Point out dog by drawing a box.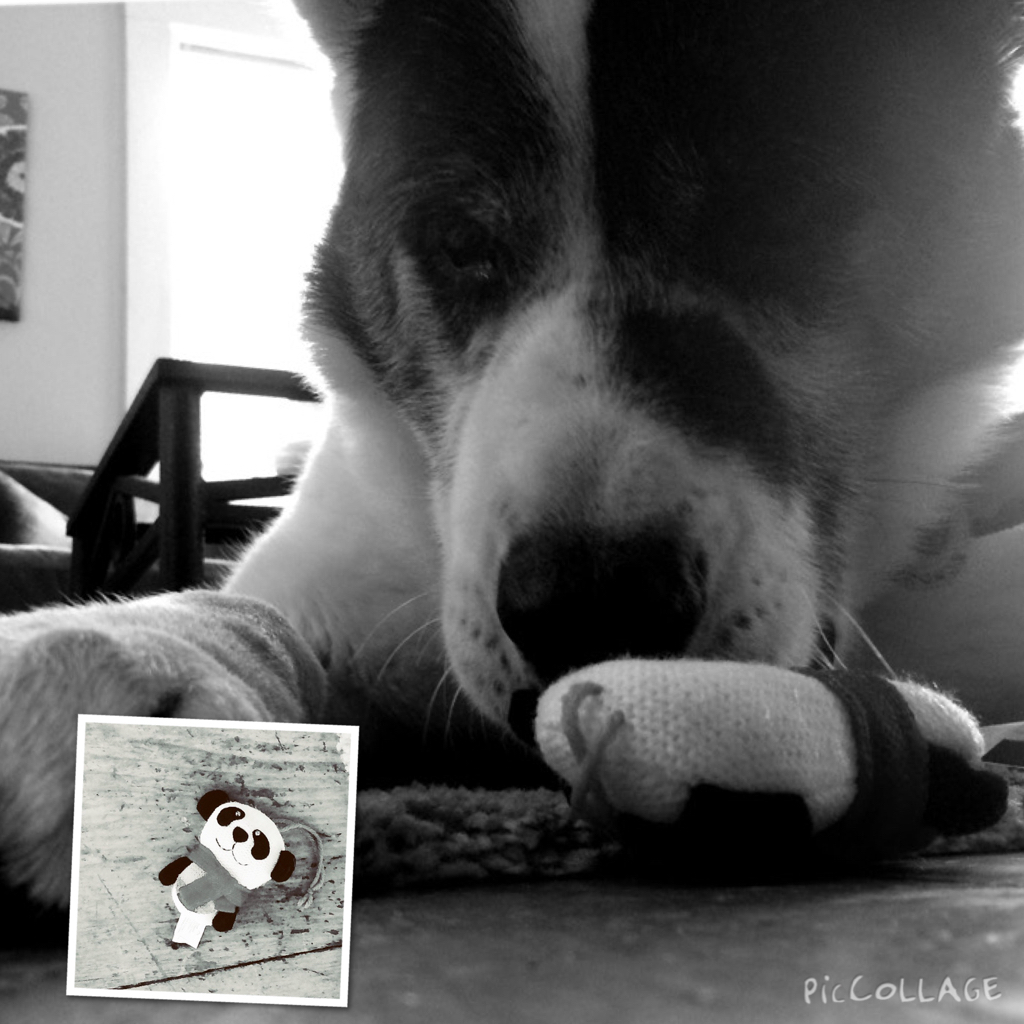
Rect(0, 3, 1023, 918).
